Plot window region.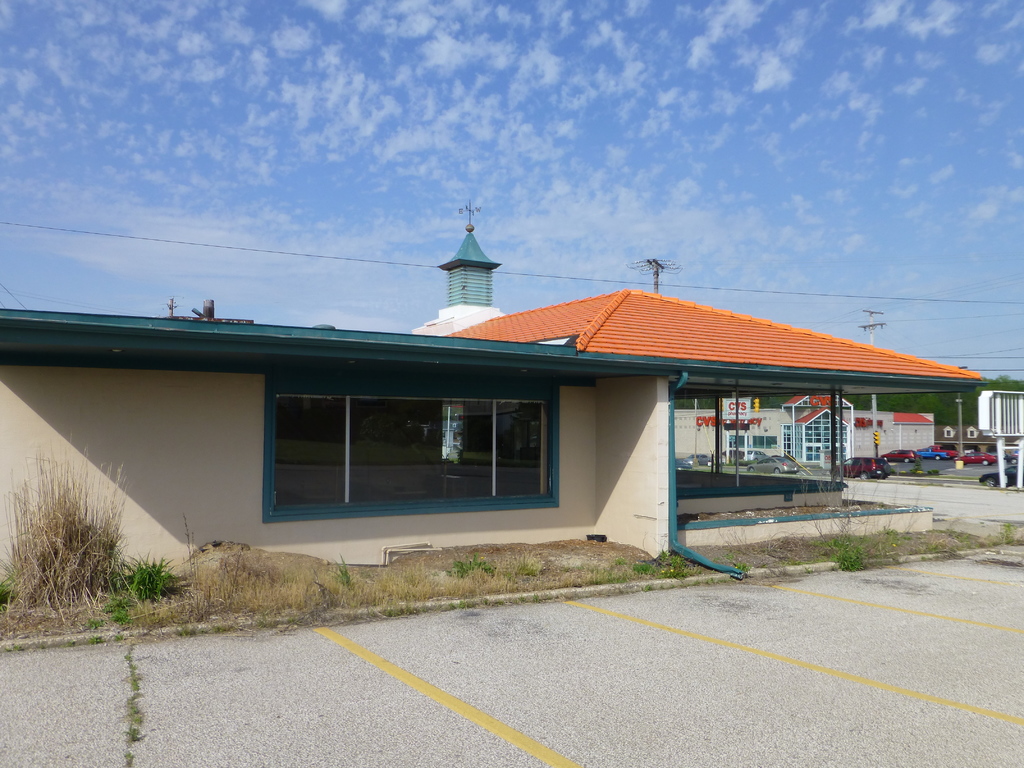
Plotted at locate(943, 429, 955, 437).
